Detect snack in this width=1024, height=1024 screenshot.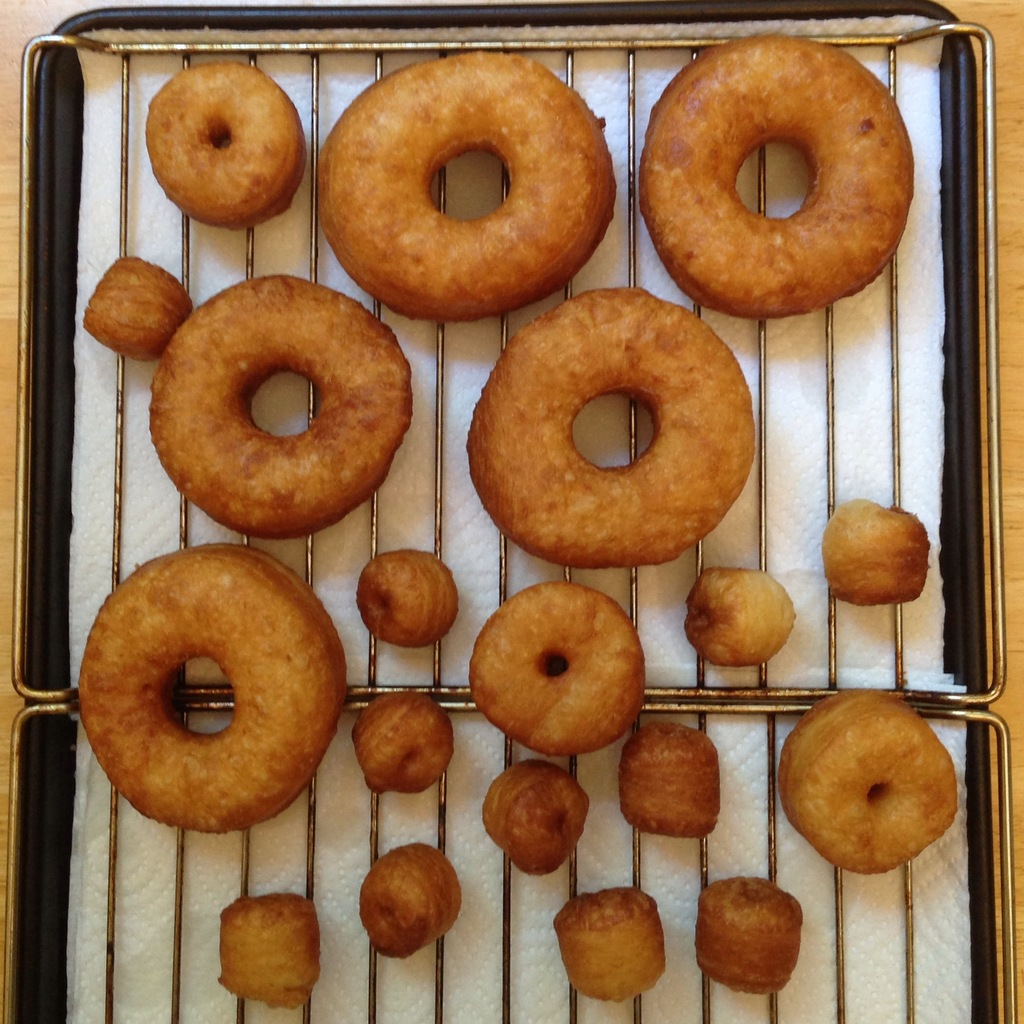
Detection: {"x1": 559, "y1": 884, "x2": 664, "y2": 1000}.
